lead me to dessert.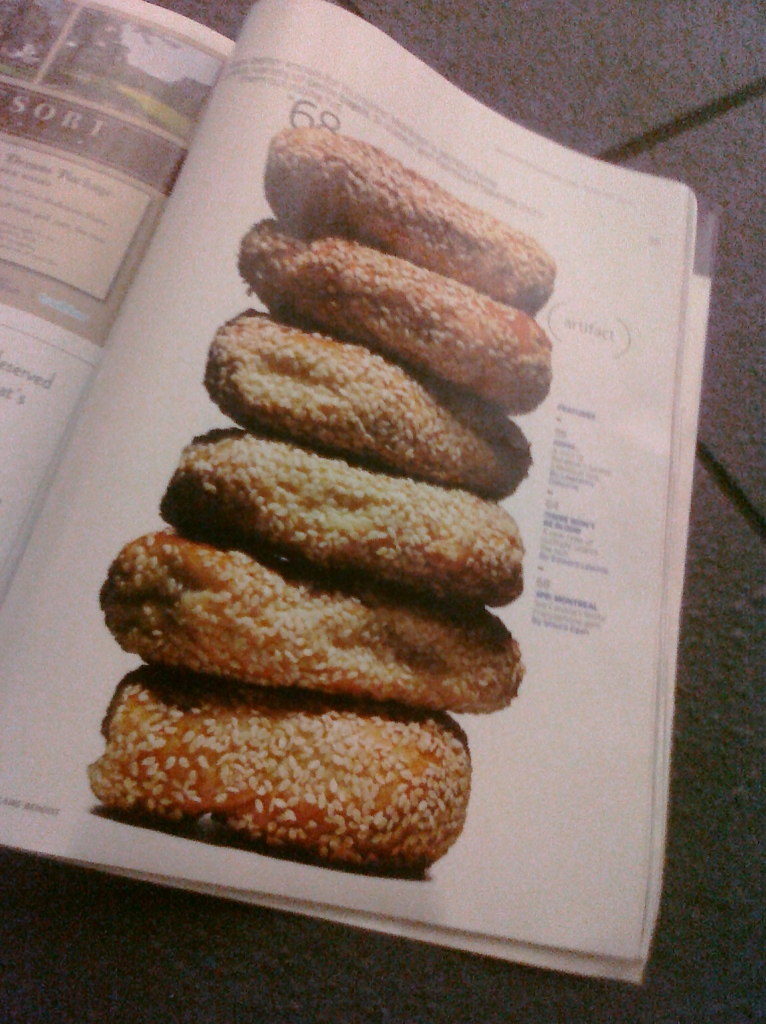
Lead to left=208, top=302, right=535, bottom=503.
